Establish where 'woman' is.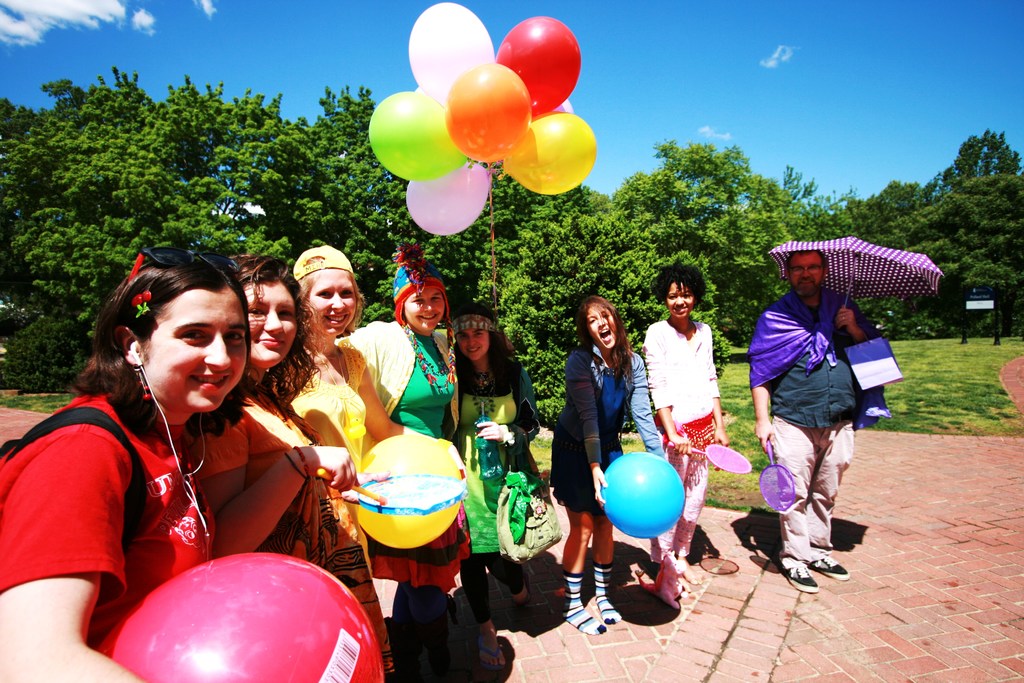
Established at [x1=643, y1=264, x2=724, y2=580].
